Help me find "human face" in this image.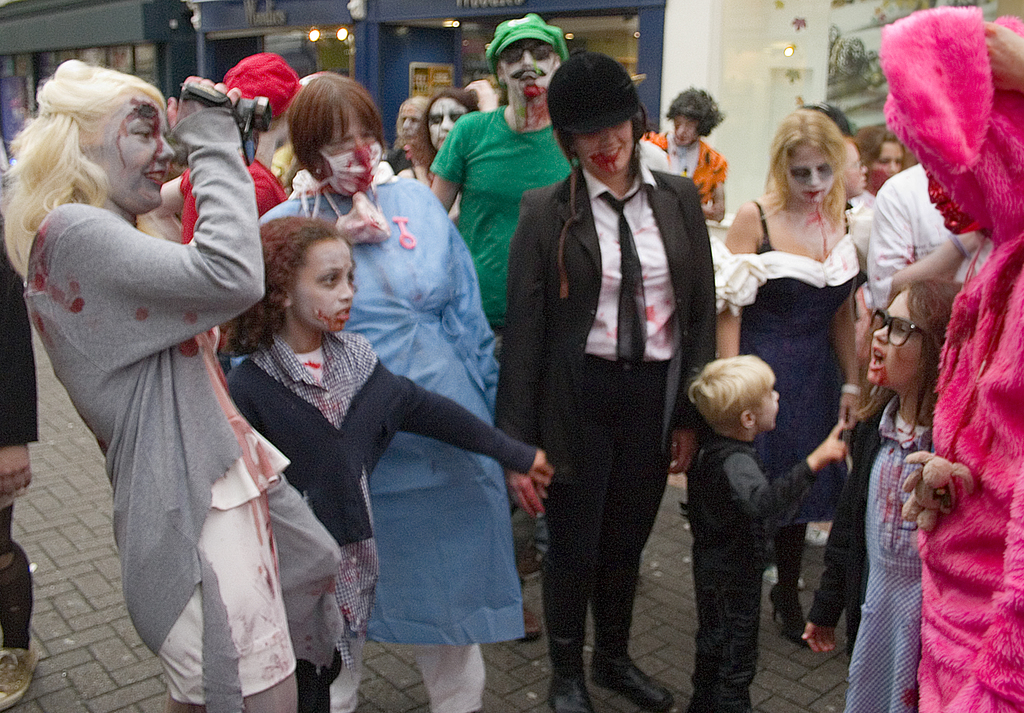
Found it: [84, 92, 175, 205].
